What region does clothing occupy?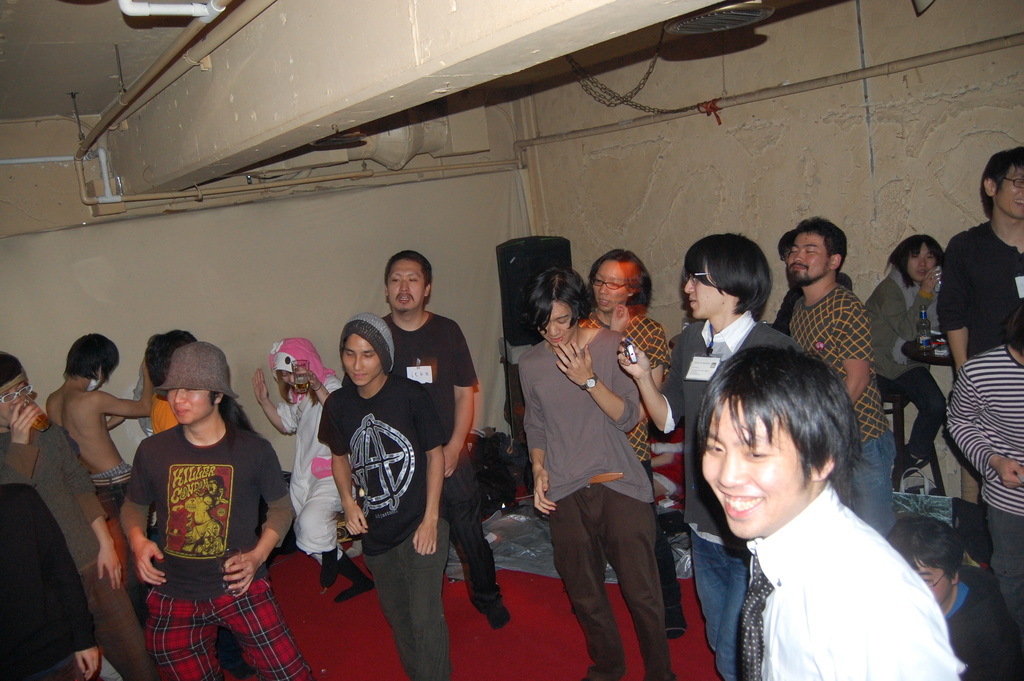
932 569 1021 679.
